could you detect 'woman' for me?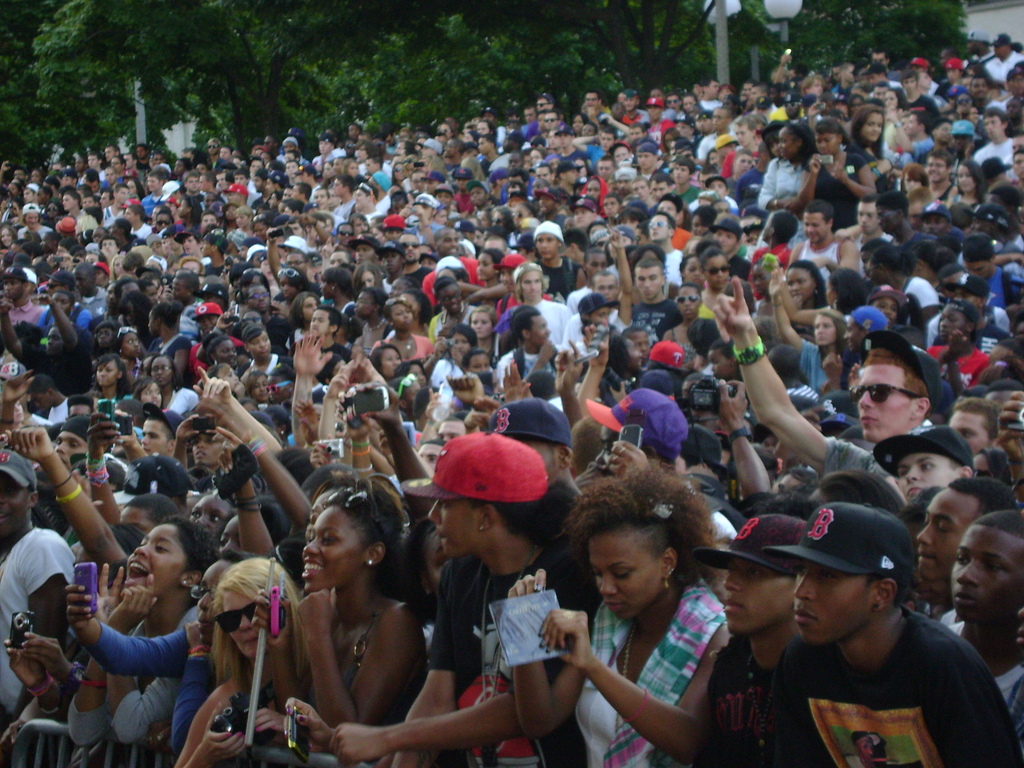
Detection result: {"x1": 109, "y1": 326, "x2": 144, "y2": 382}.
